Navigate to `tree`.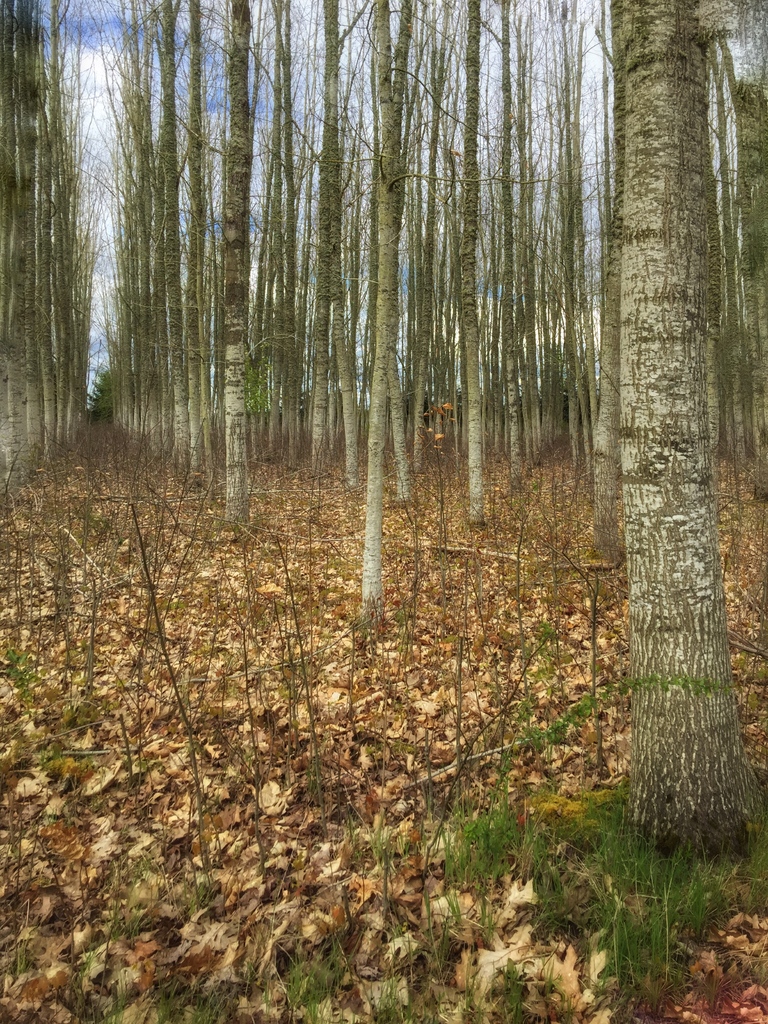
Navigation target: pyautogui.locateOnScreen(625, 0, 759, 846).
